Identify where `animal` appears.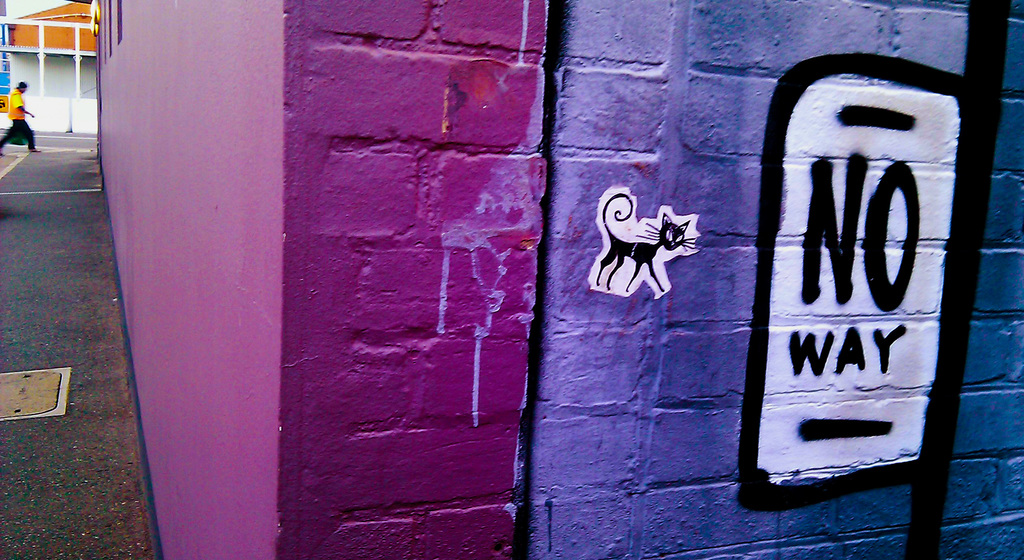
Appears at 595:188:699:297.
